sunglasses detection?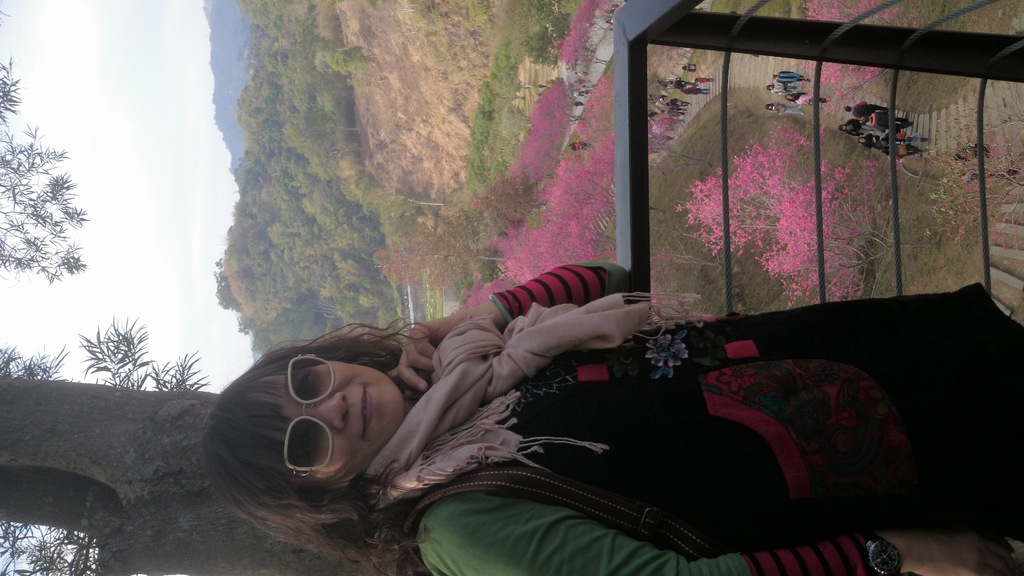
left=287, top=352, right=334, bottom=480
